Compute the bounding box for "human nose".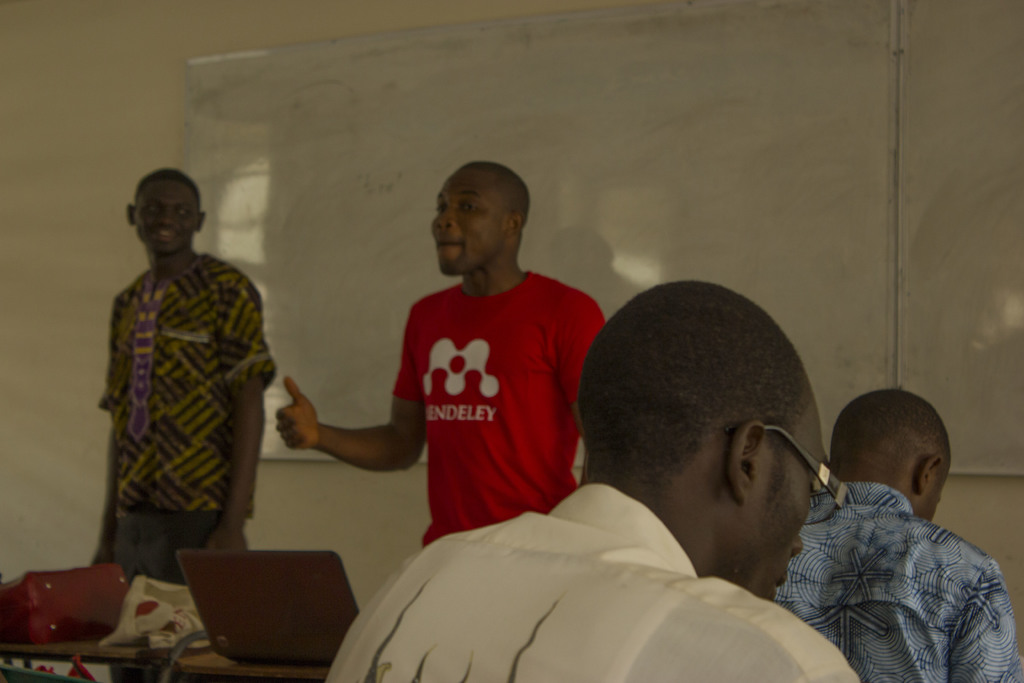
pyautogui.locateOnScreen(161, 210, 173, 222).
